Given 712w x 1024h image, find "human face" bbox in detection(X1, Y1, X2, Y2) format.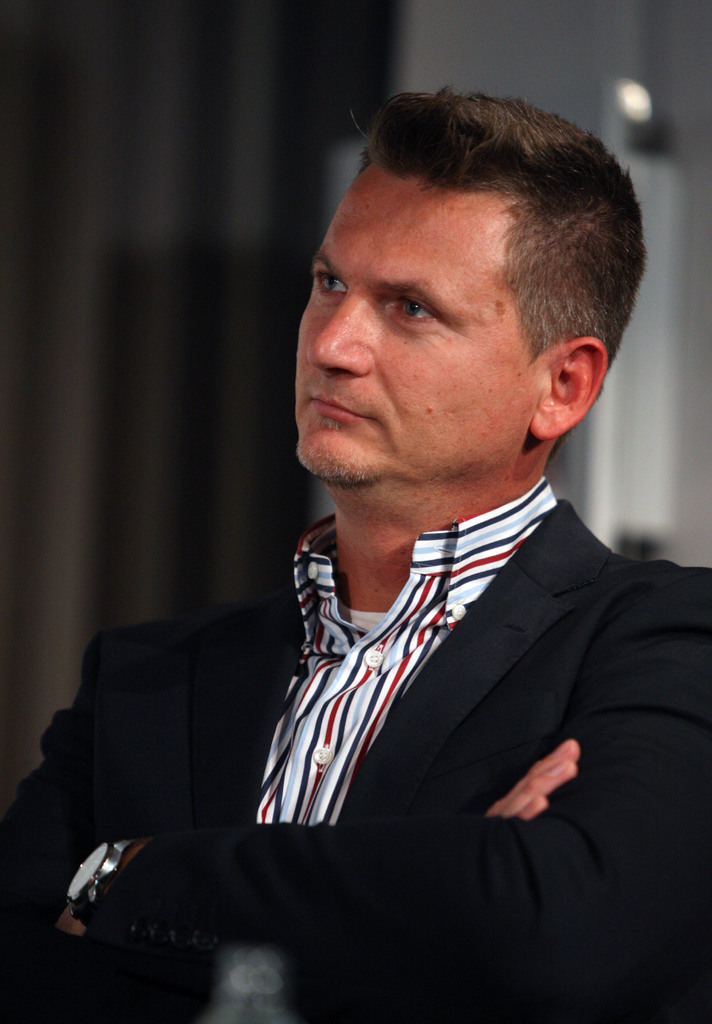
detection(297, 168, 528, 484).
